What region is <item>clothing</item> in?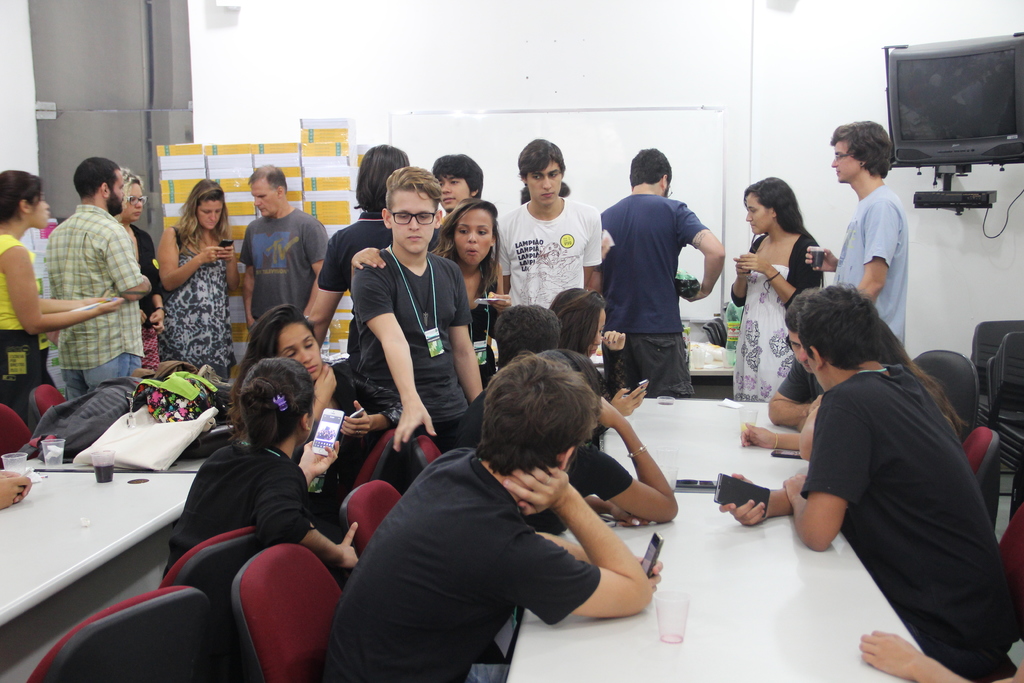
129:220:161:352.
